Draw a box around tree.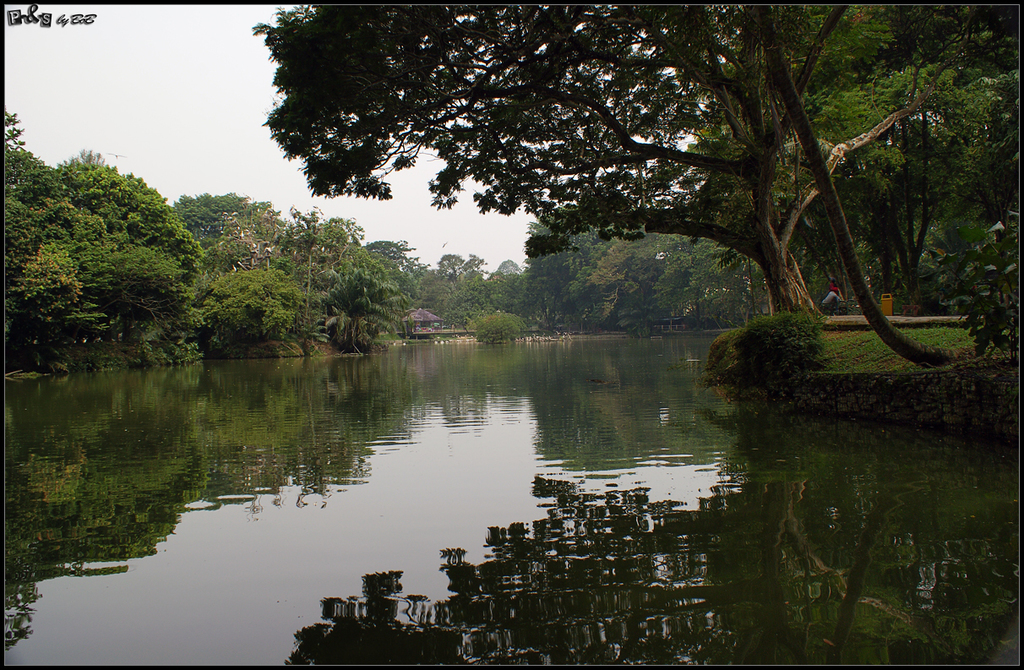
bbox(211, 1, 1005, 395).
